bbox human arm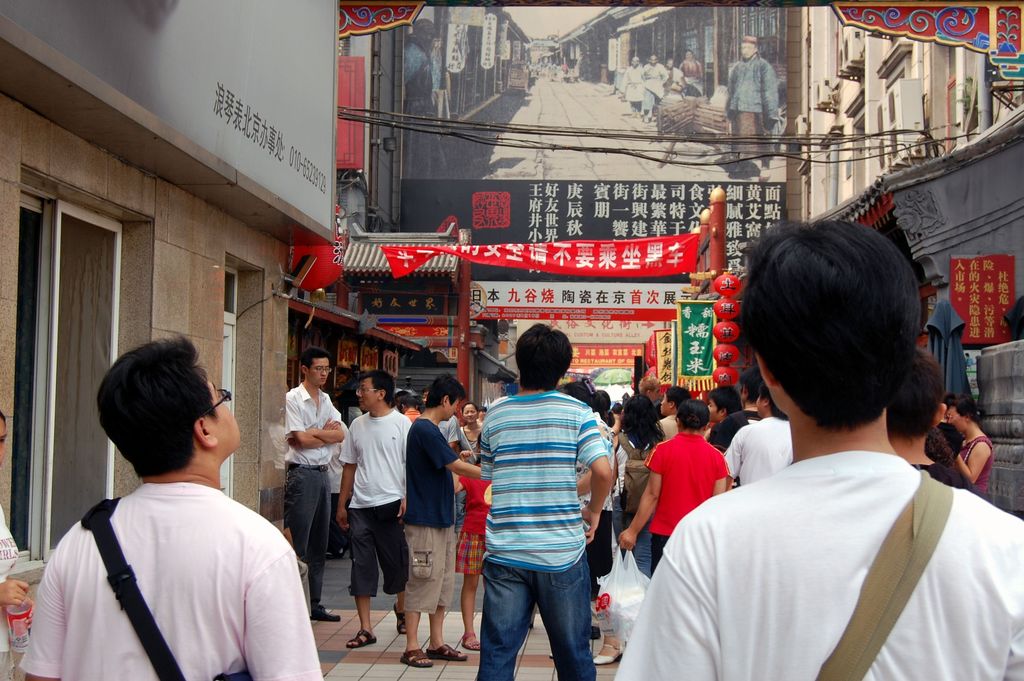
[x1=578, y1=404, x2=612, y2=546]
